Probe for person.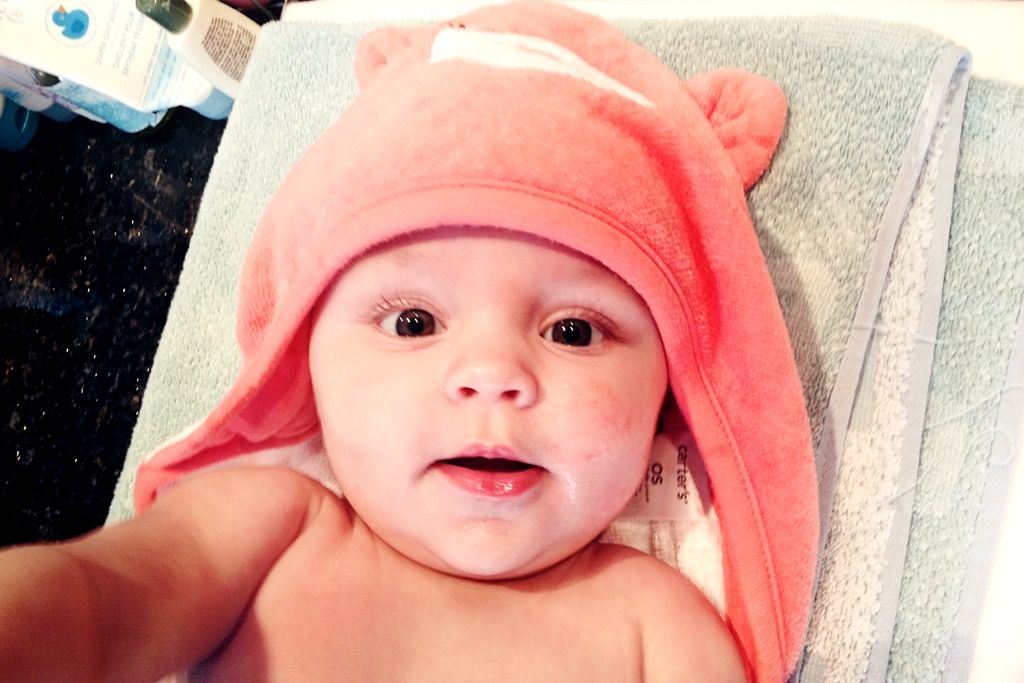
Probe result: (0, 0, 822, 682).
